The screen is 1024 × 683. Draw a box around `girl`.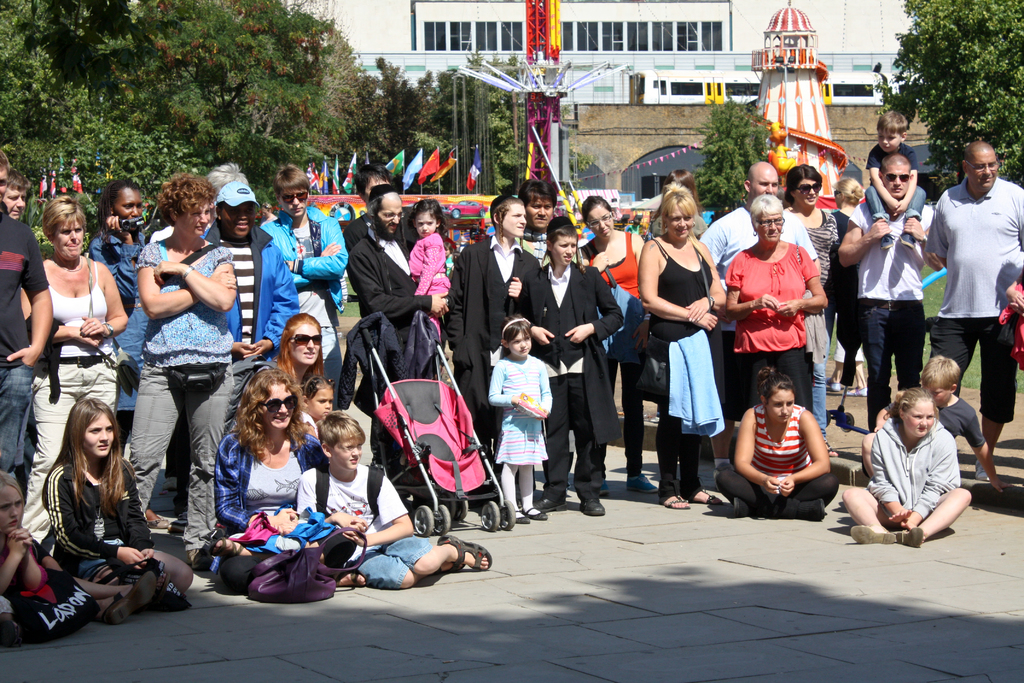
487,313,552,523.
